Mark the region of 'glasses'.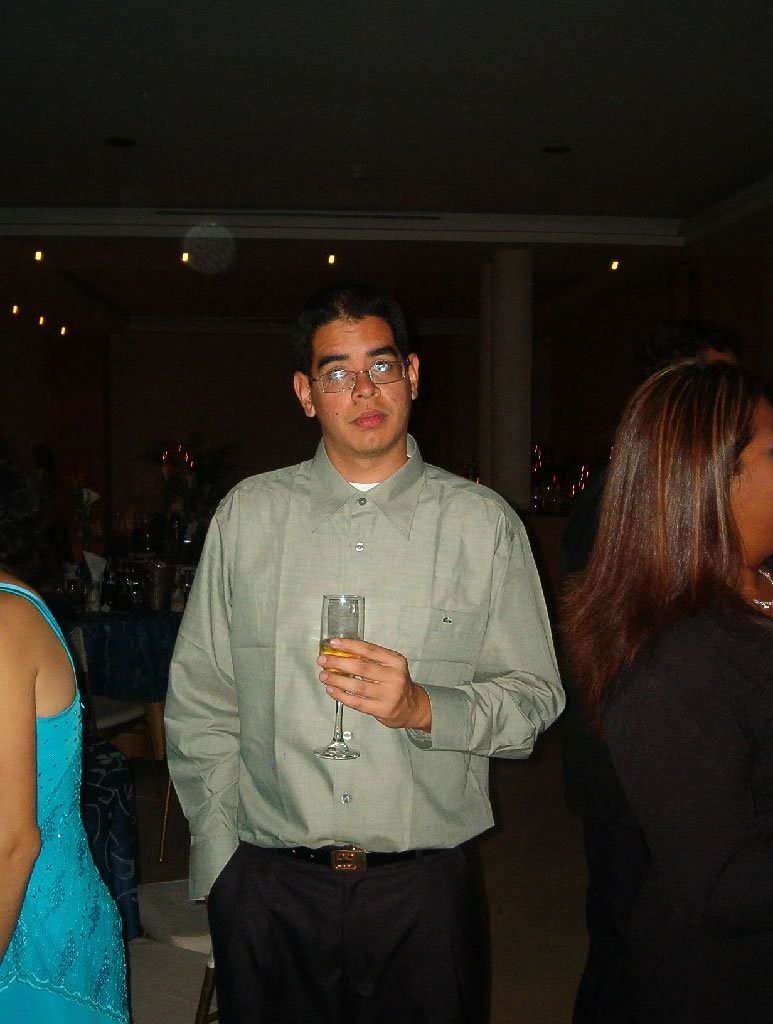
Region: box(297, 344, 425, 393).
